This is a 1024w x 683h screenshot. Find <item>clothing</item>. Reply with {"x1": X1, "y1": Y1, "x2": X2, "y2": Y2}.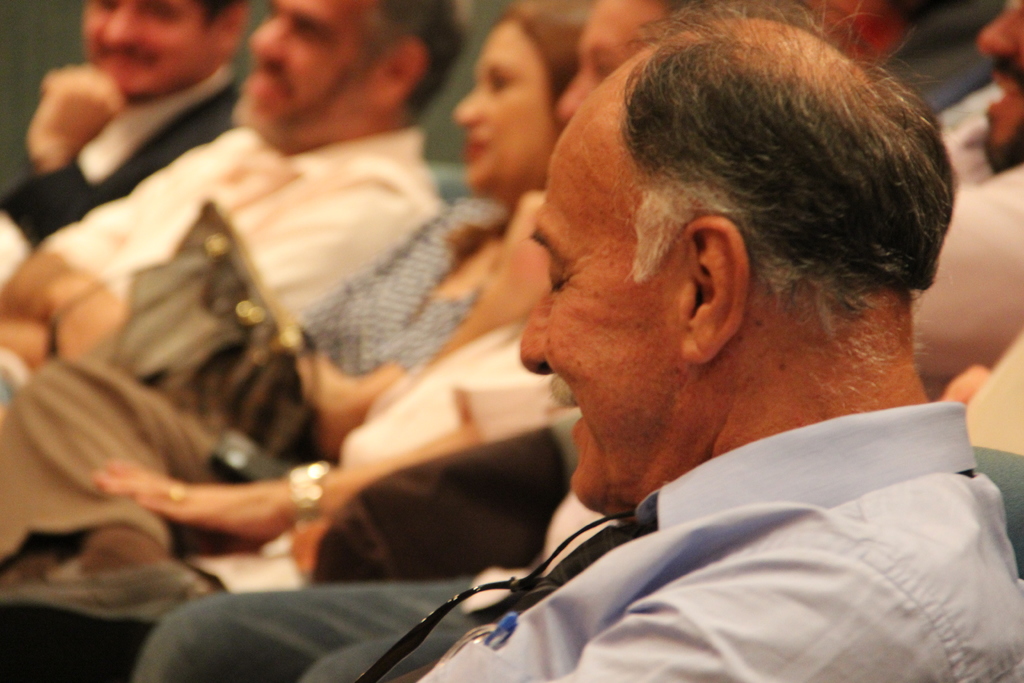
{"x1": 403, "y1": 381, "x2": 1023, "y2": 672}.
